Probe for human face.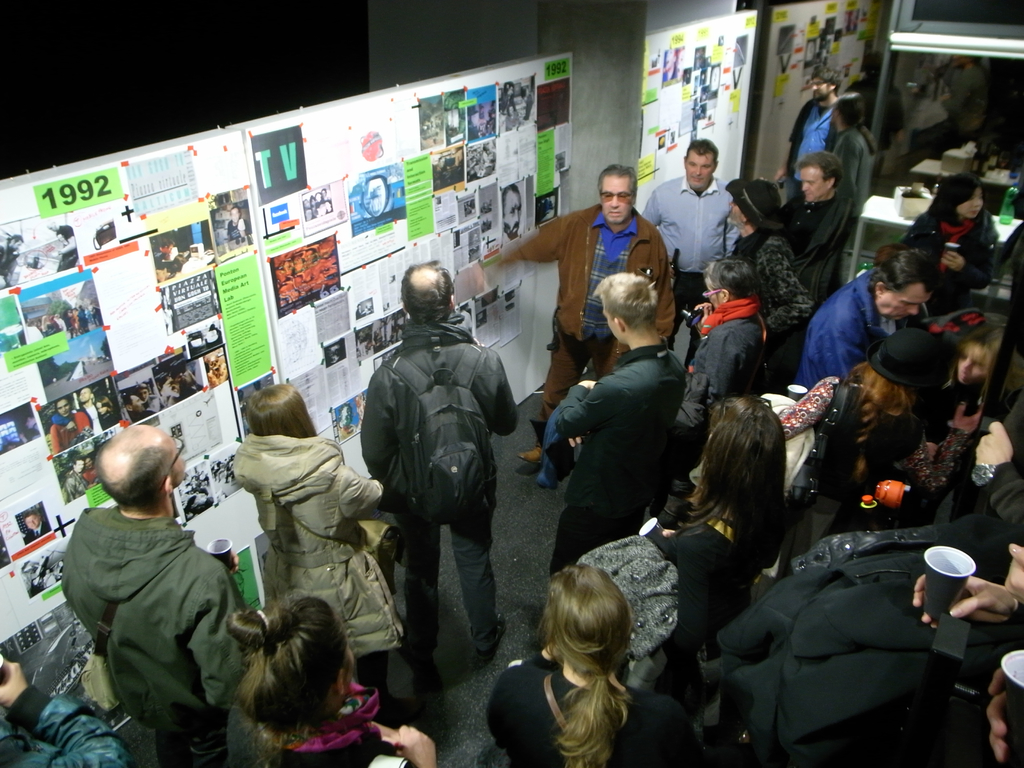
Probe result: 436,155,447,169.
